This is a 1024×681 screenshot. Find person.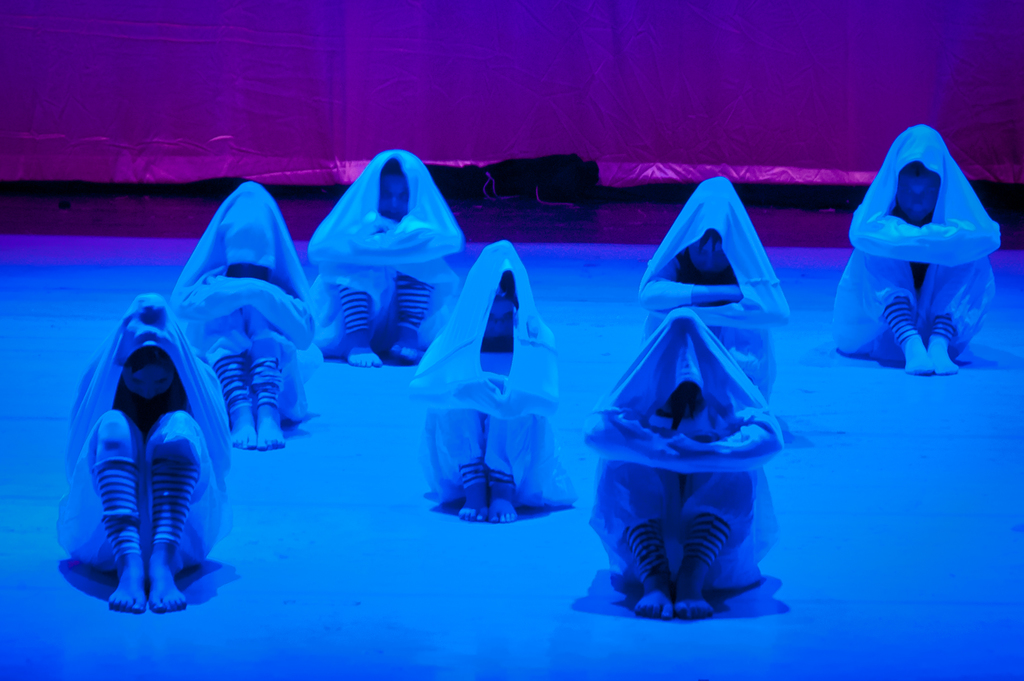
Bounding box: pyautogui.locateOnScreen(308, 137, 445, 357).
